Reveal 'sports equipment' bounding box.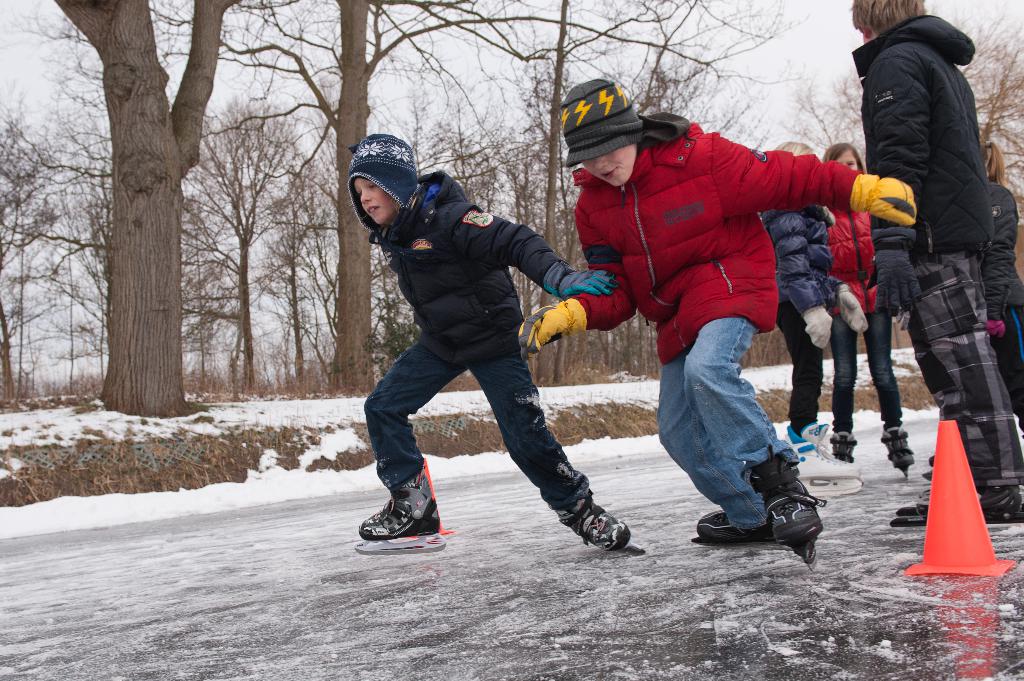
Revealed: x1=556, y1=487, x2=648, y2=556.
